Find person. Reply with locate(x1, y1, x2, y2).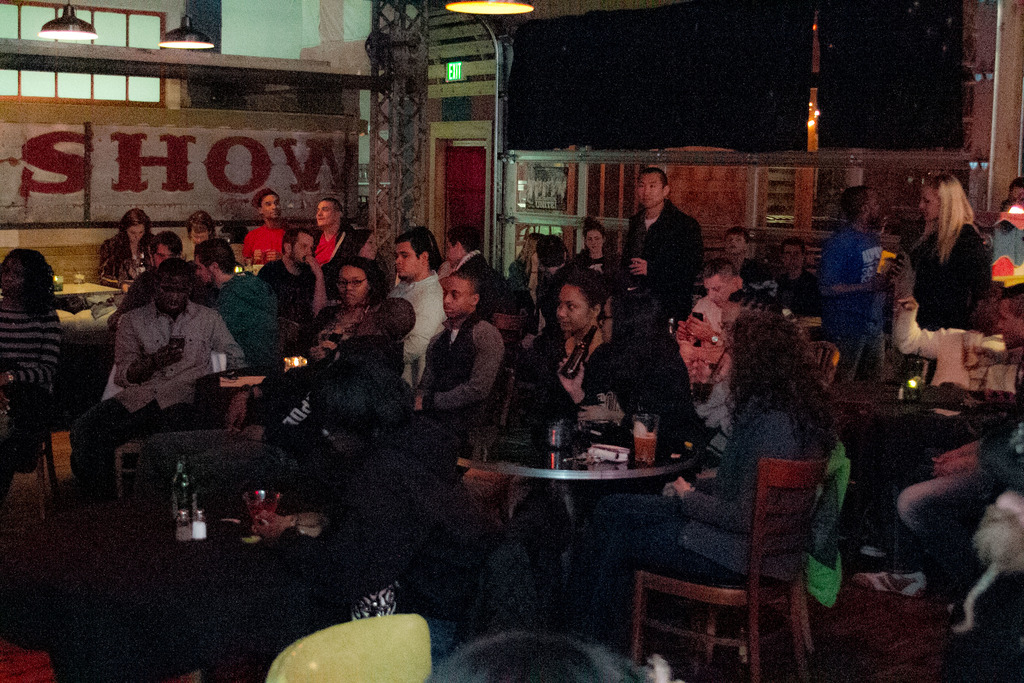
locate(589, 308, 837, 619).
